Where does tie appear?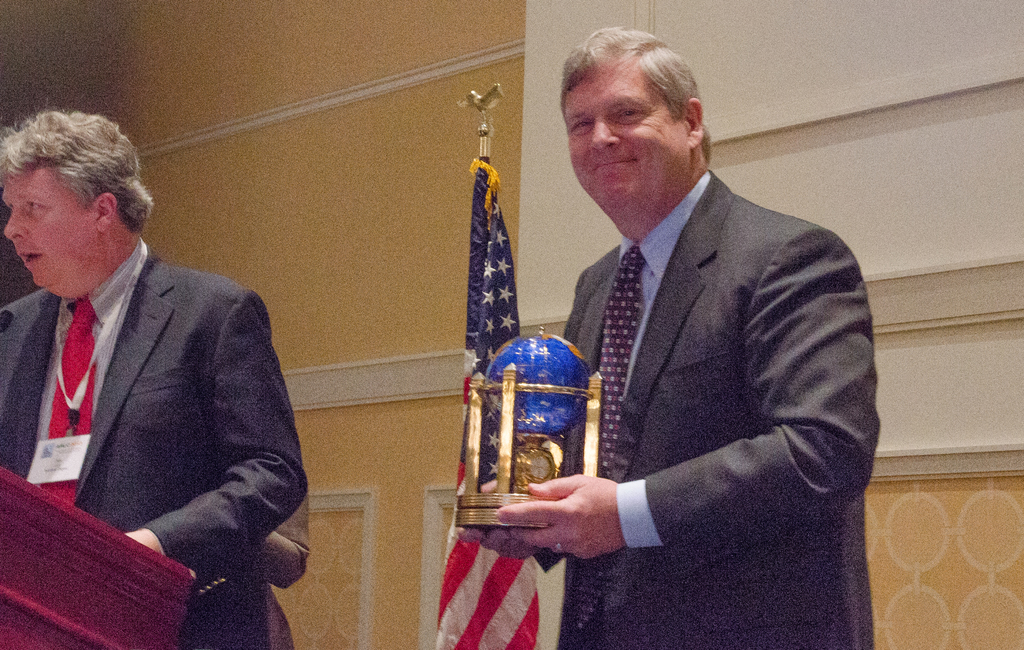
Appears at box(568, 248, 648, 635).
